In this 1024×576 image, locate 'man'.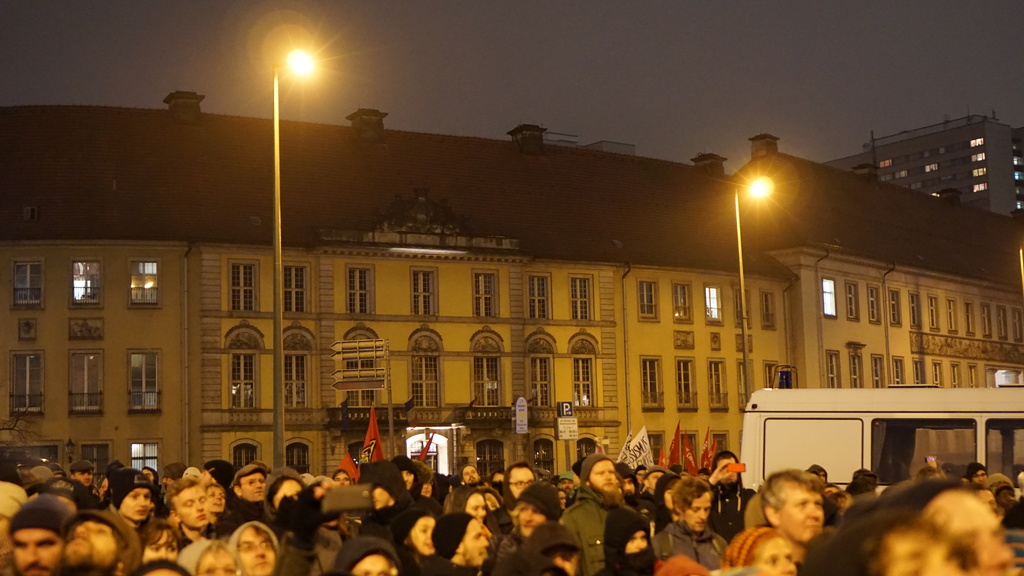
Bounding box: [left=495, top=461, right=539, bottom=541].
